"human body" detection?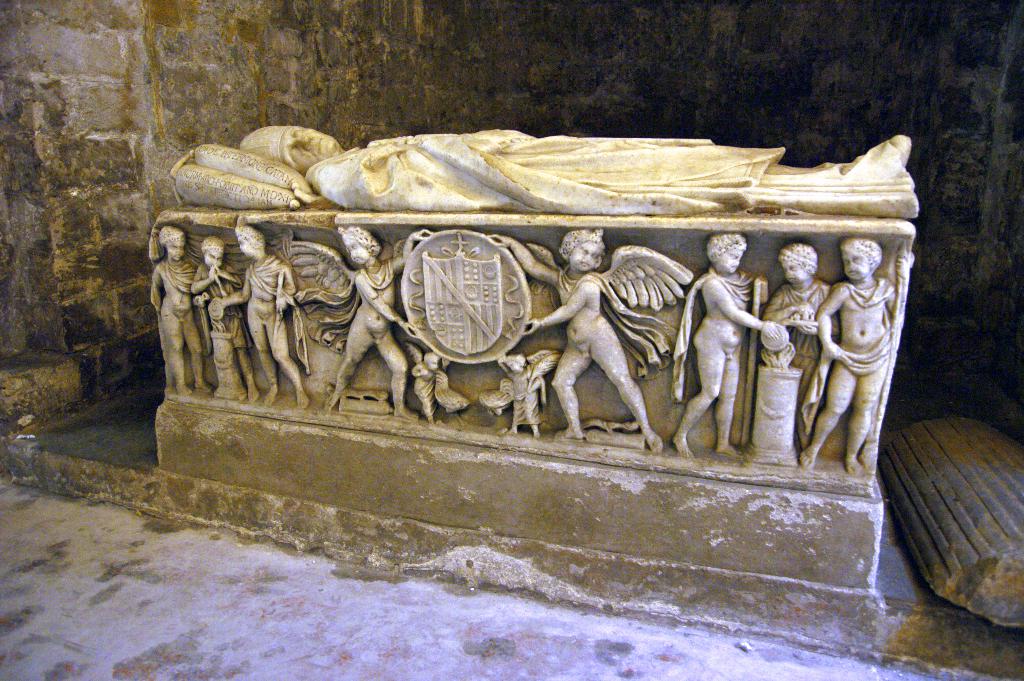
locate(760, 244, 839, 451)
